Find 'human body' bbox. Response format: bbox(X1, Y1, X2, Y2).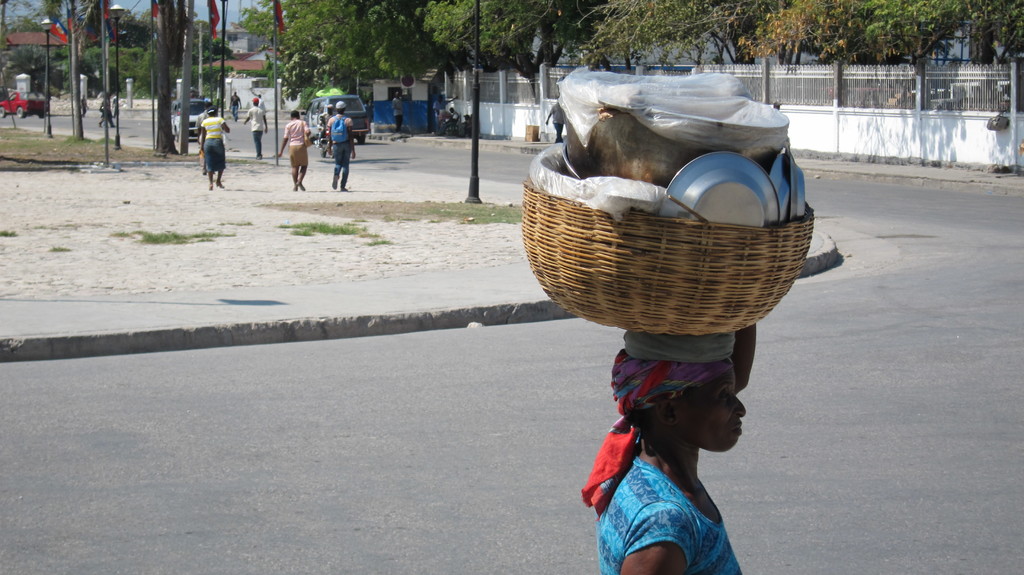
bbox(576, 285, 774, 572).
